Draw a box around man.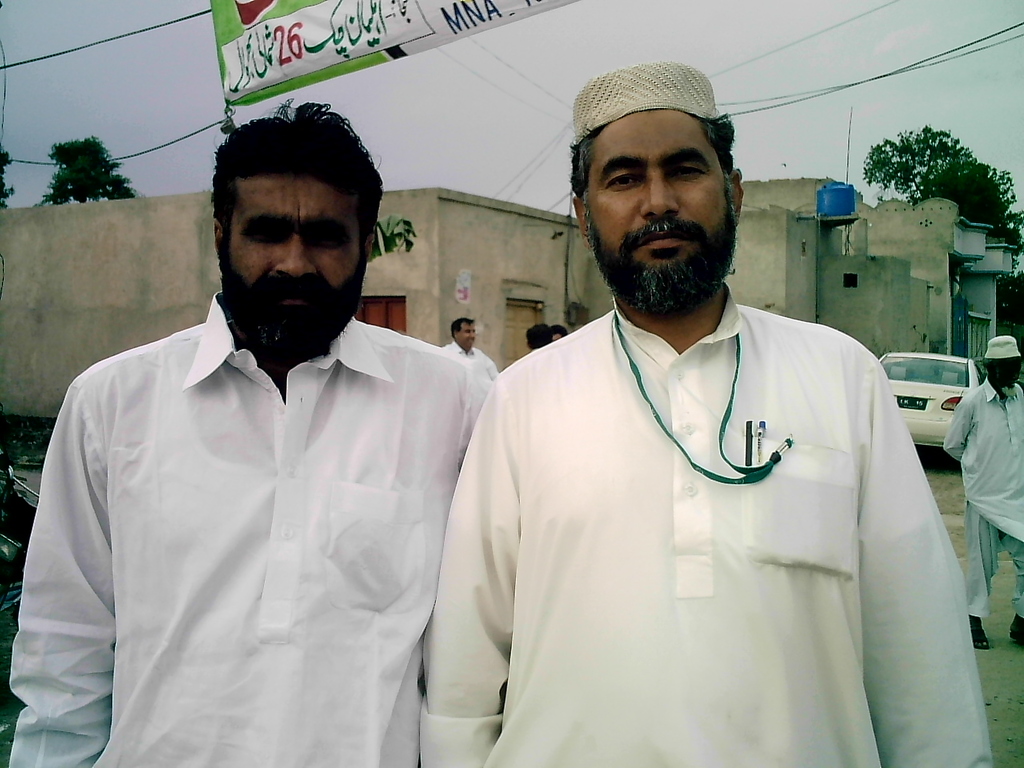
Rect(422, 78, 1022, 767).
